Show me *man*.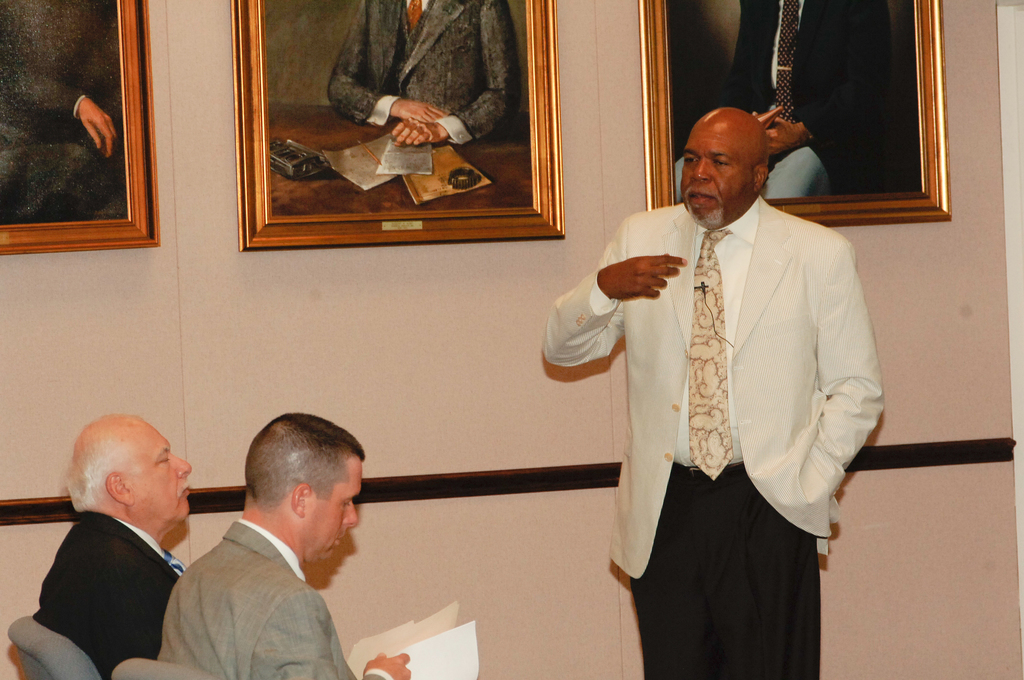
*man* is here: (159,414,409,679).
